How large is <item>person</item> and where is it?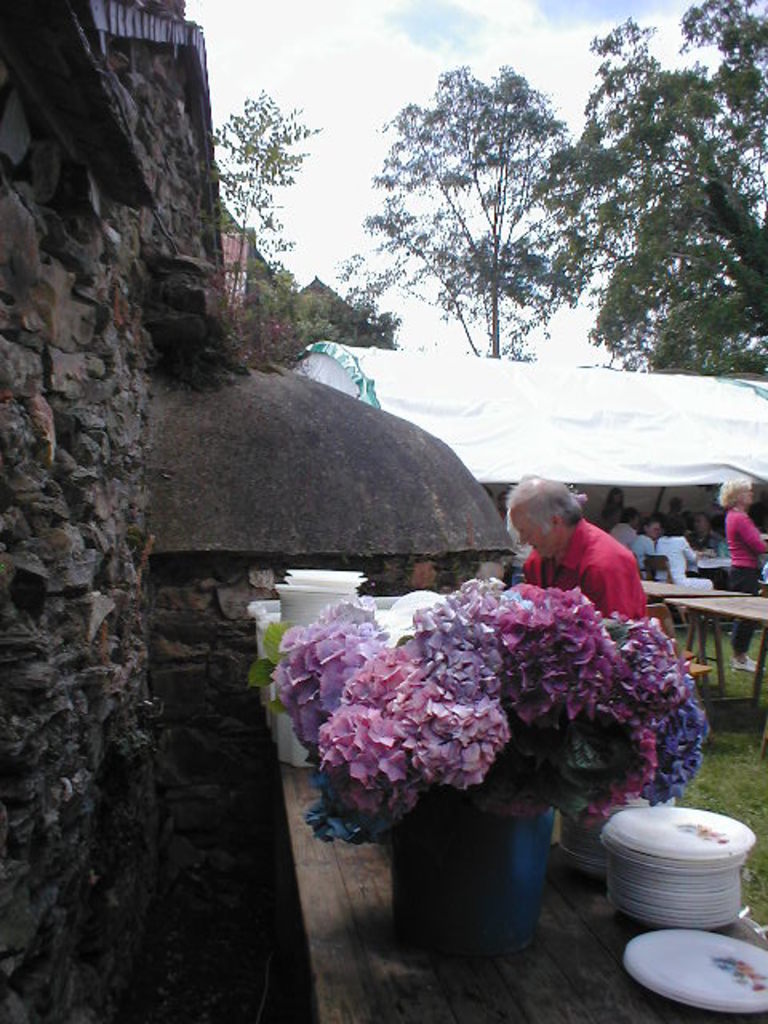
Bounding box: BBox(718, 475, 766, 672).
